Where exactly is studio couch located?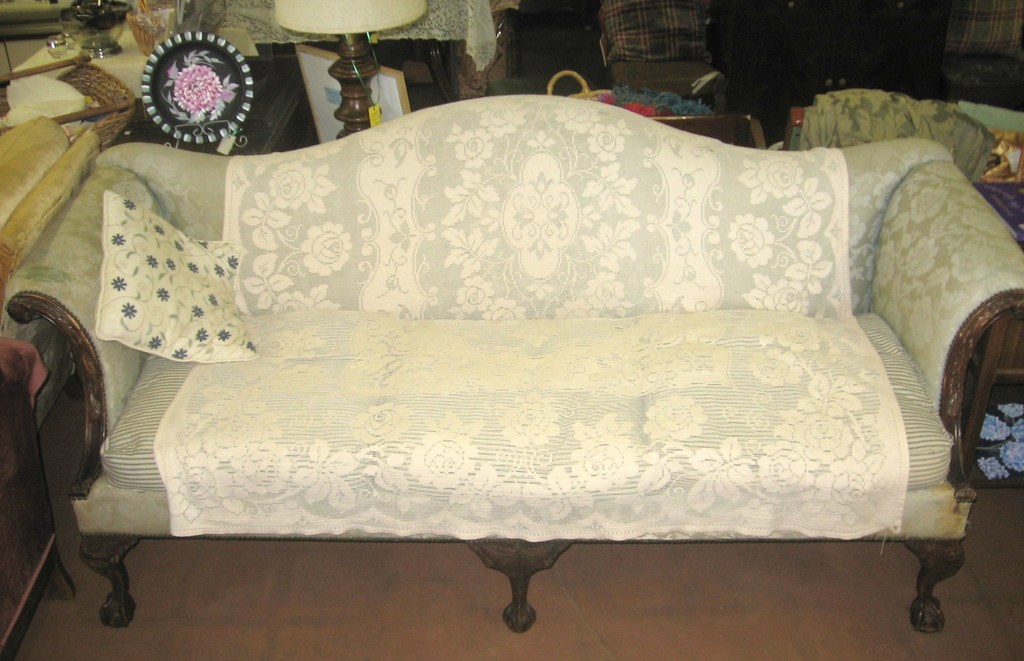
Its bounding box is 3, 91, 1023, 635.
